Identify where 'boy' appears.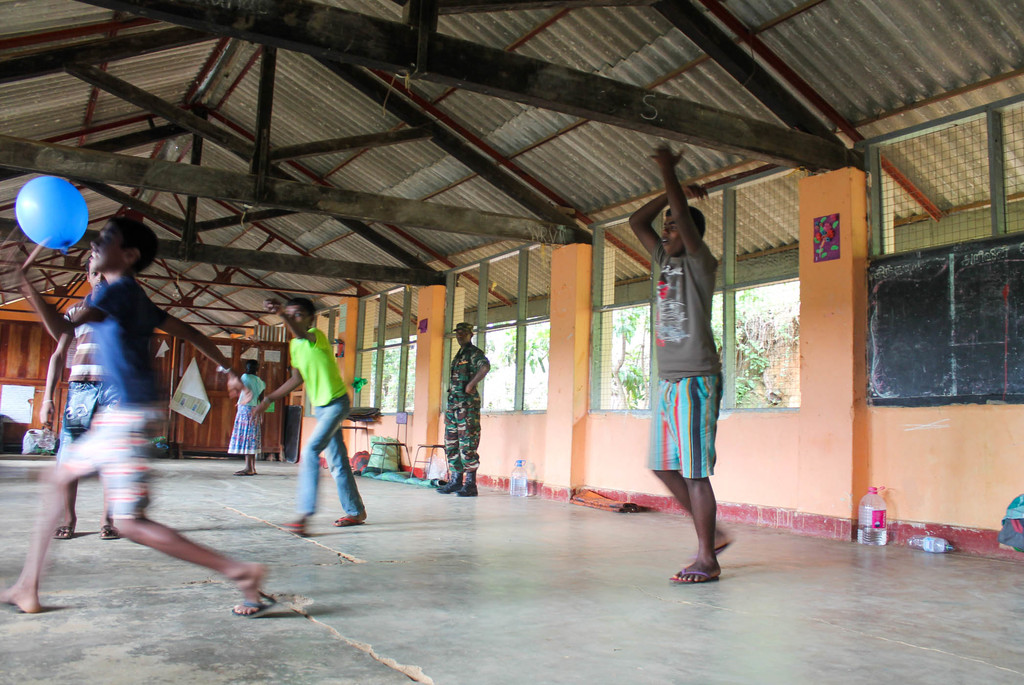
Appears at rect(3, 215, 271, 614).
